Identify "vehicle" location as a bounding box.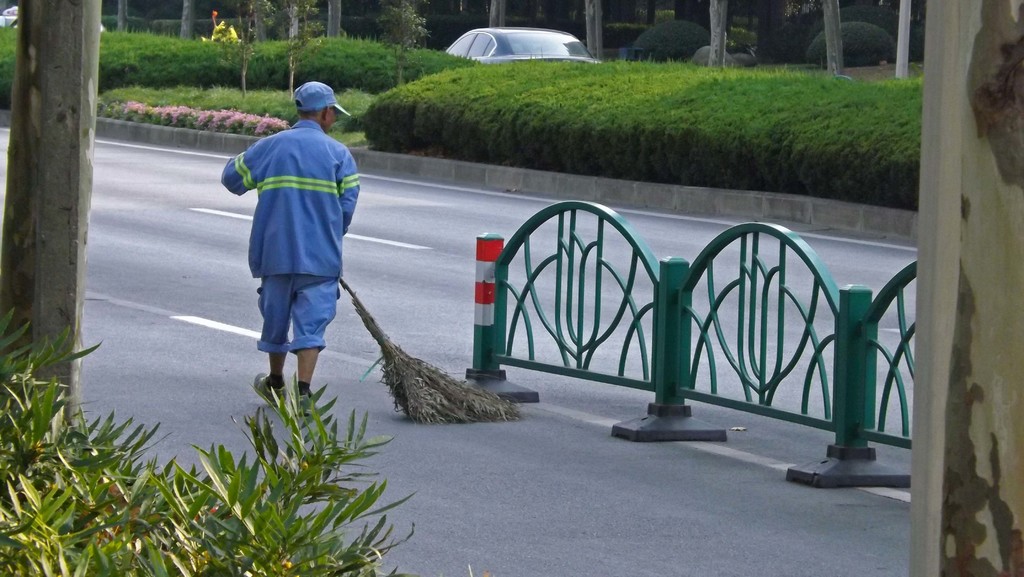
locate(3, 15, 26, 32).
